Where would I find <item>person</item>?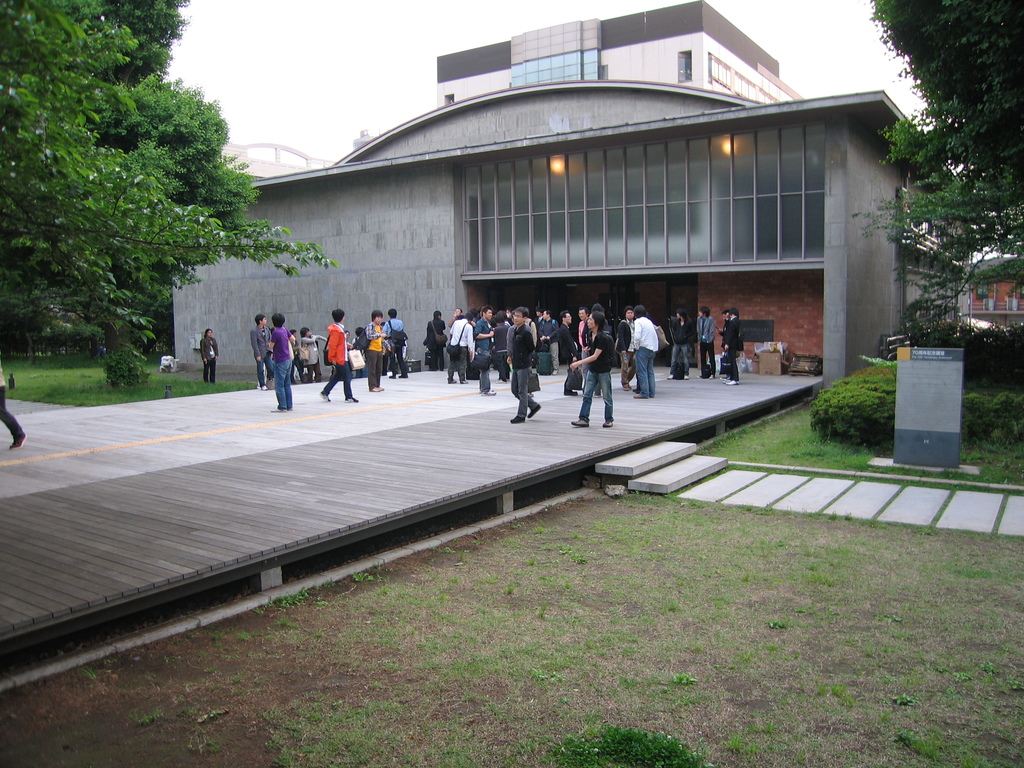
At (left=505, top=306, right=540, bottom=424).
